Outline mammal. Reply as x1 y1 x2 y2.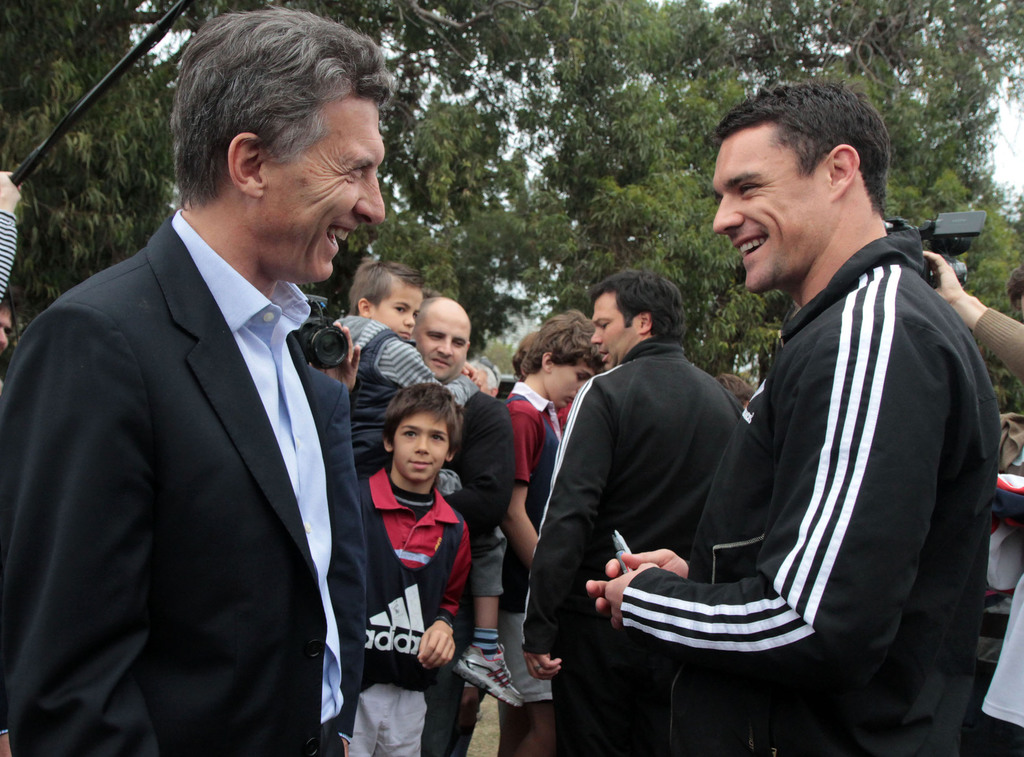
710 374 755 404.
